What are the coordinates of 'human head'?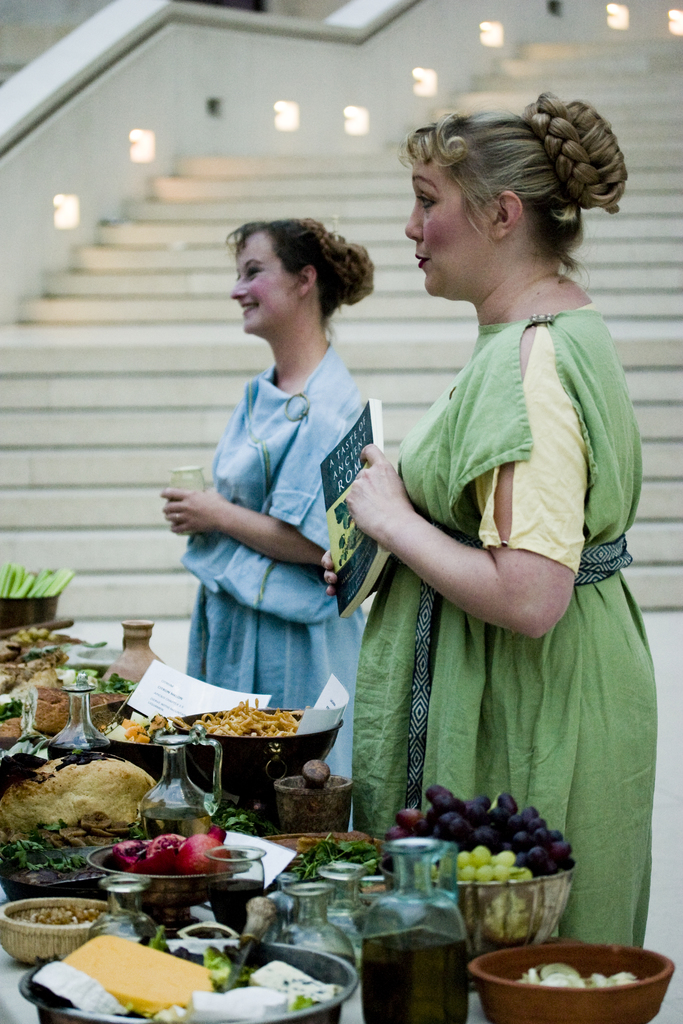
box=[232, 209, 384, 340].
